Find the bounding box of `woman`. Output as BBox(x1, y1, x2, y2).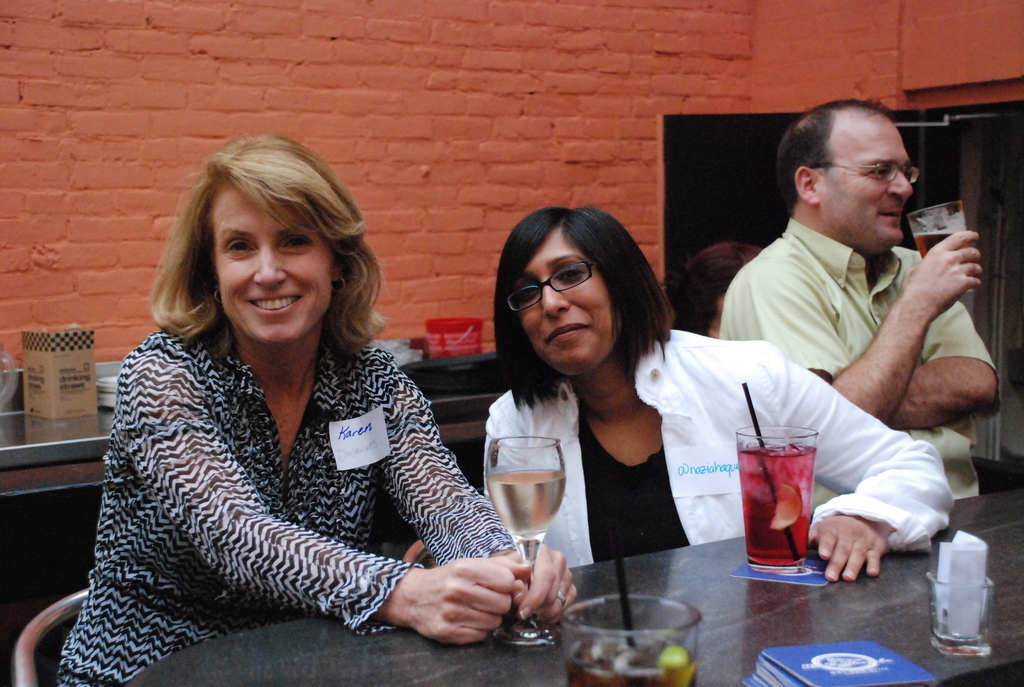
BBox(47, 130, 508, 686).
